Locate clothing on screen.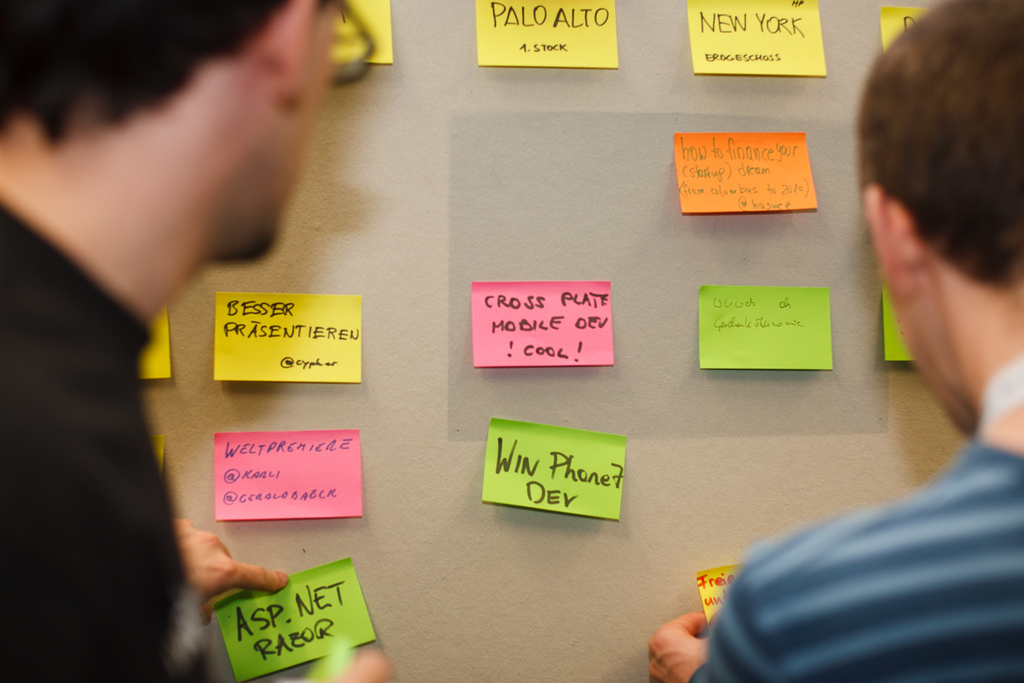
On screen at Rect(0, 201, 187, 682).
